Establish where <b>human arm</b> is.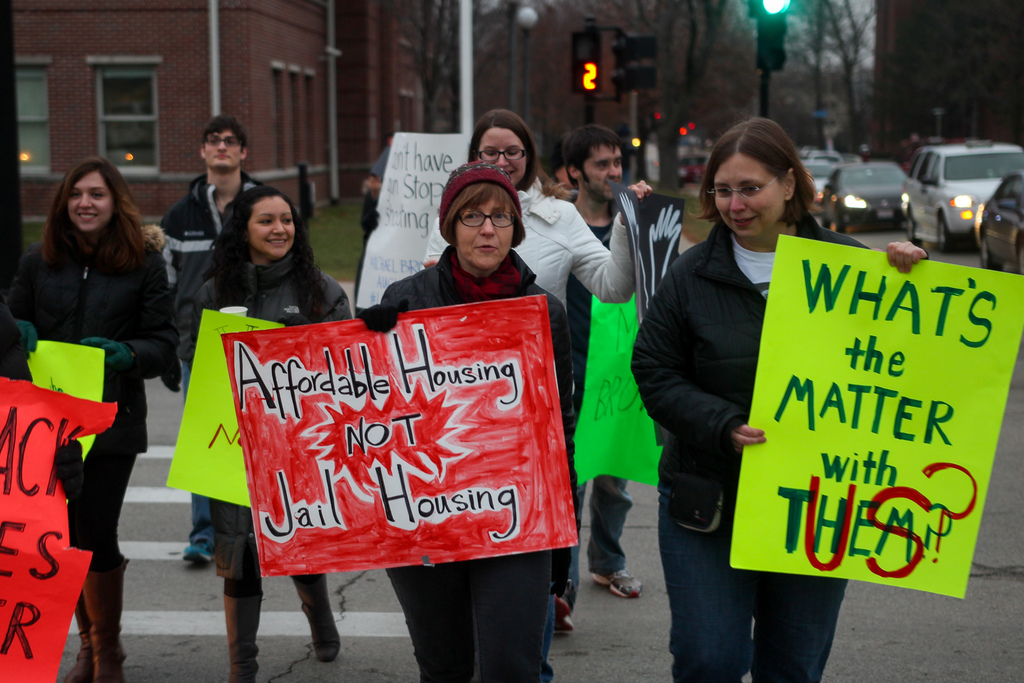
Established at [left=628, top=250, right=777, bottom=445].
